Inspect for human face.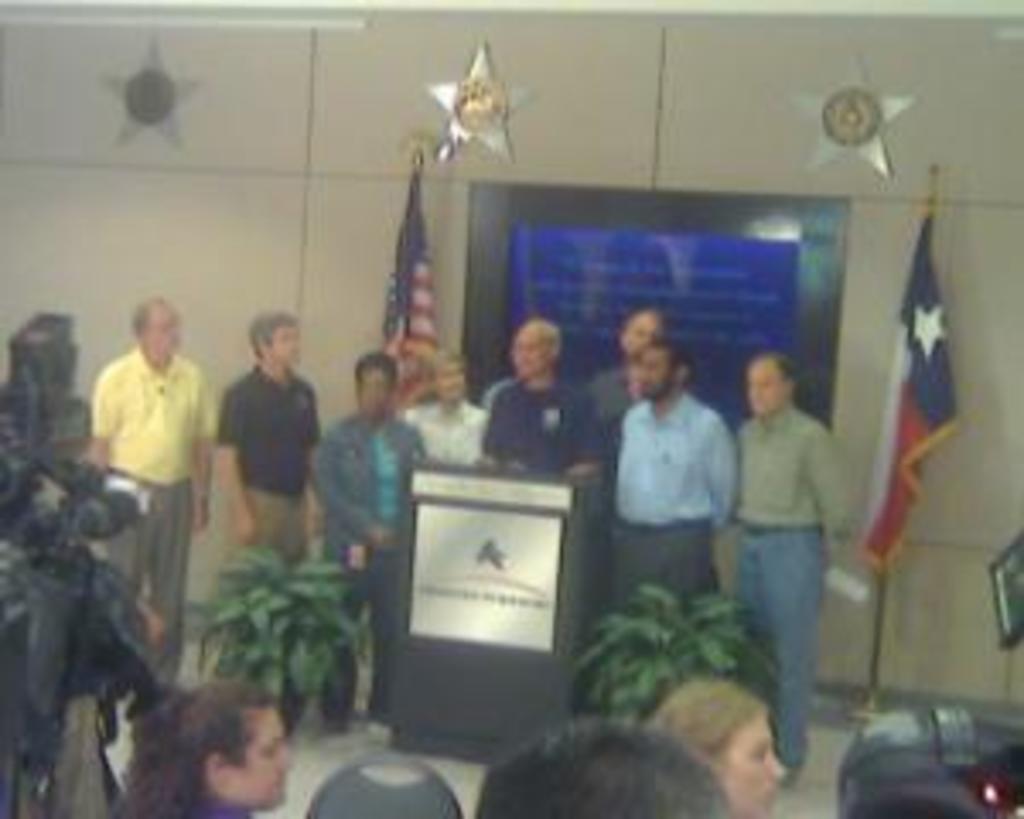
Inspection: 430 355 464 406.
